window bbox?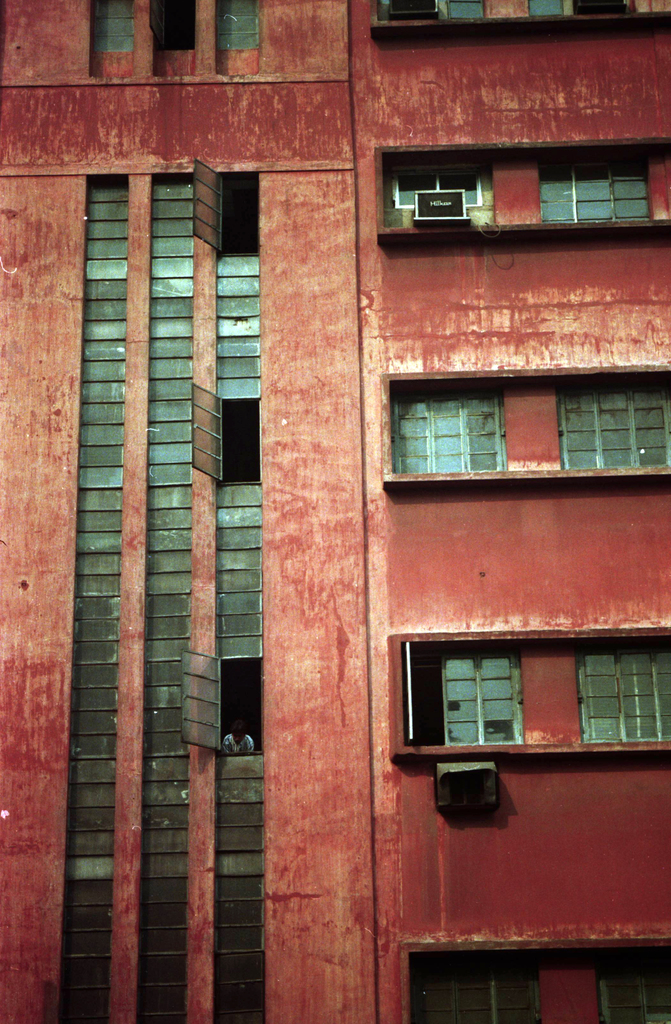
box(396, 631, 520, 750)
